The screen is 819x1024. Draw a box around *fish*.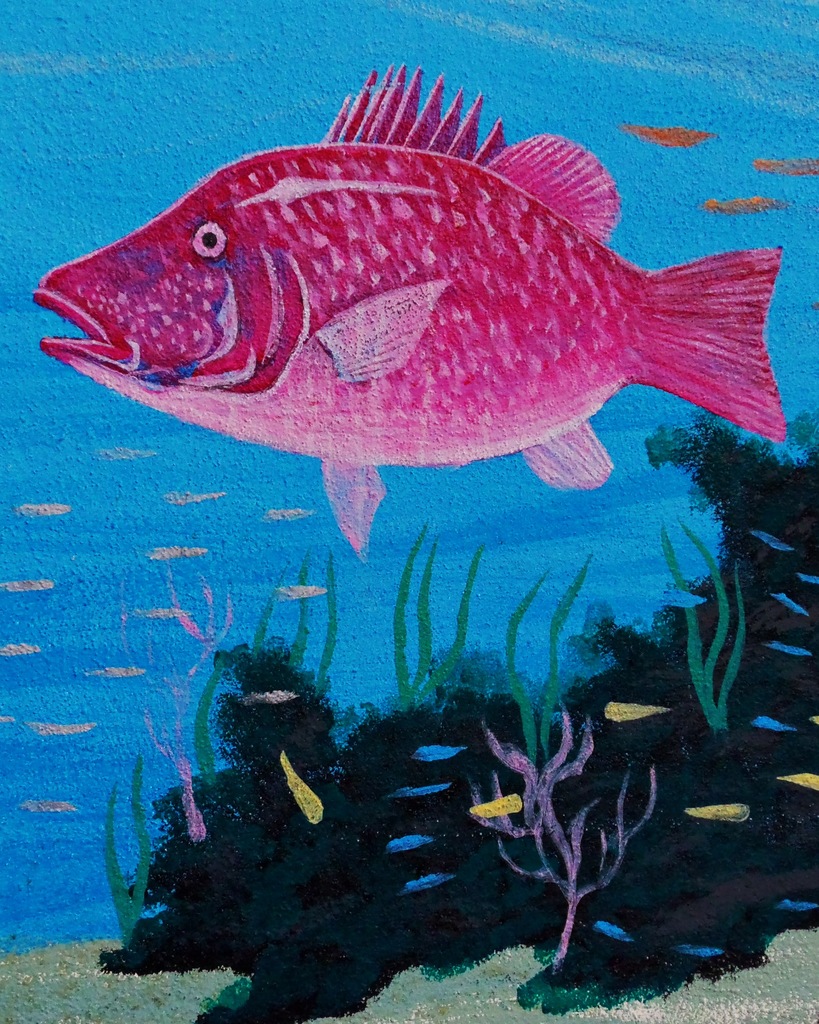
(405,875,451,891).
